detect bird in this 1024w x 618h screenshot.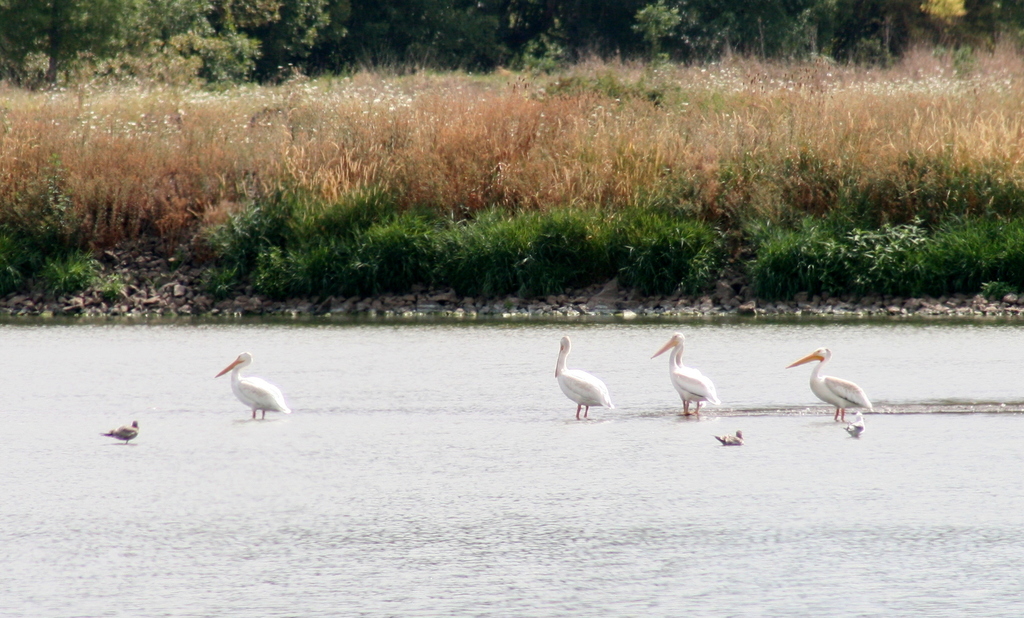
Detection: detection(99, 418, 141, 445).
